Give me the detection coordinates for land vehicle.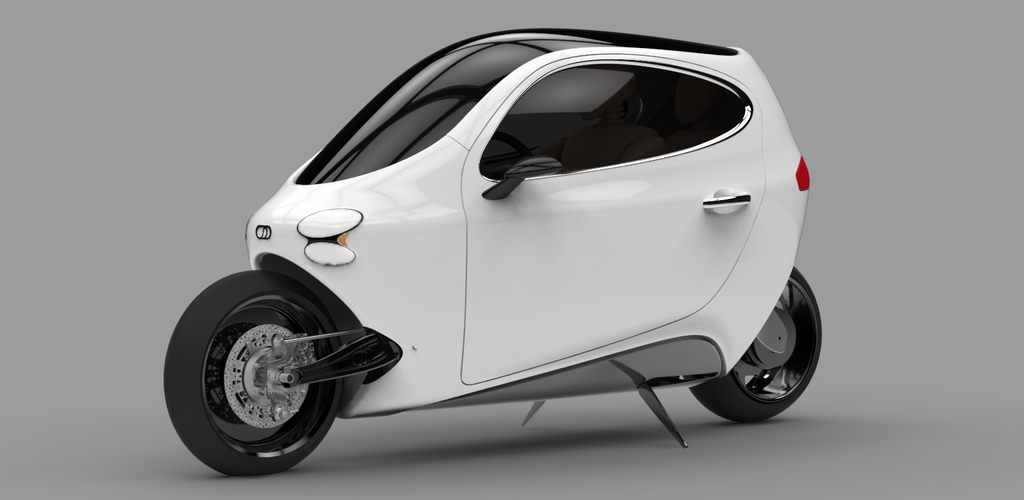
<bbox>161, 25, 824, 474</bbox>.
